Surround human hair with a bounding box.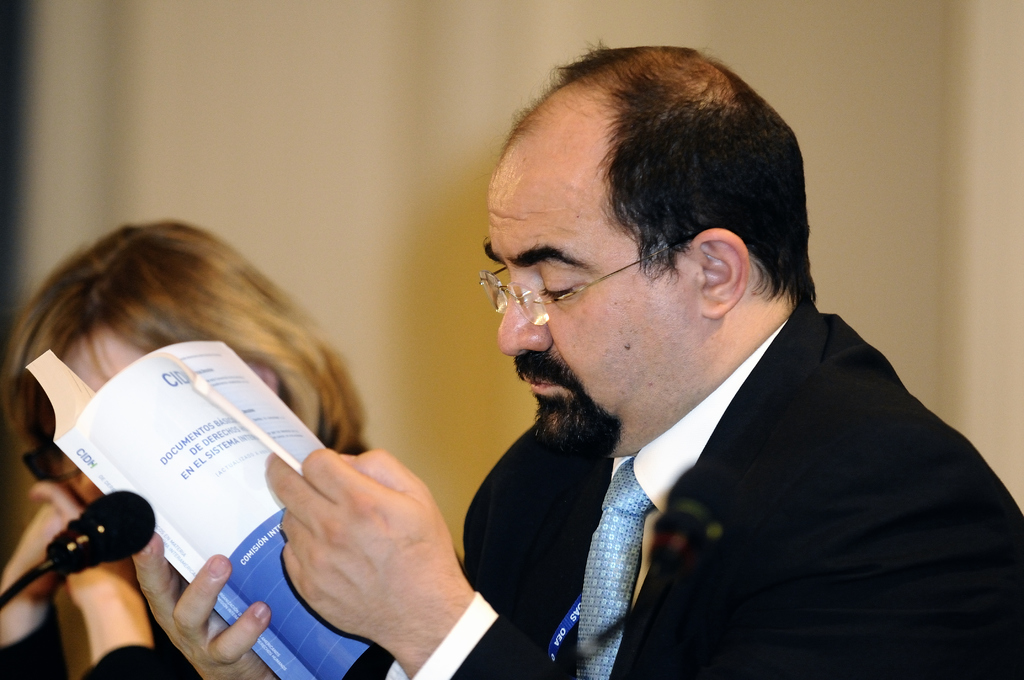
{"x1": 496, "y1": 30, "x2": 803, "y2": 380}.
